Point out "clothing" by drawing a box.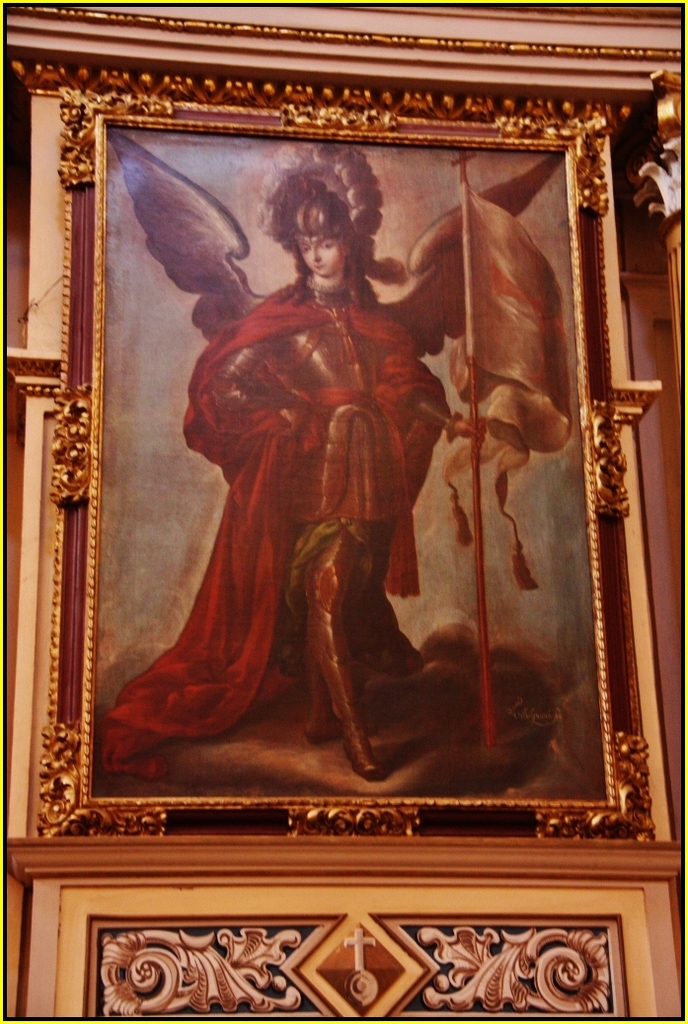
[x1=147, y1=277, x2=449, y2=787].
